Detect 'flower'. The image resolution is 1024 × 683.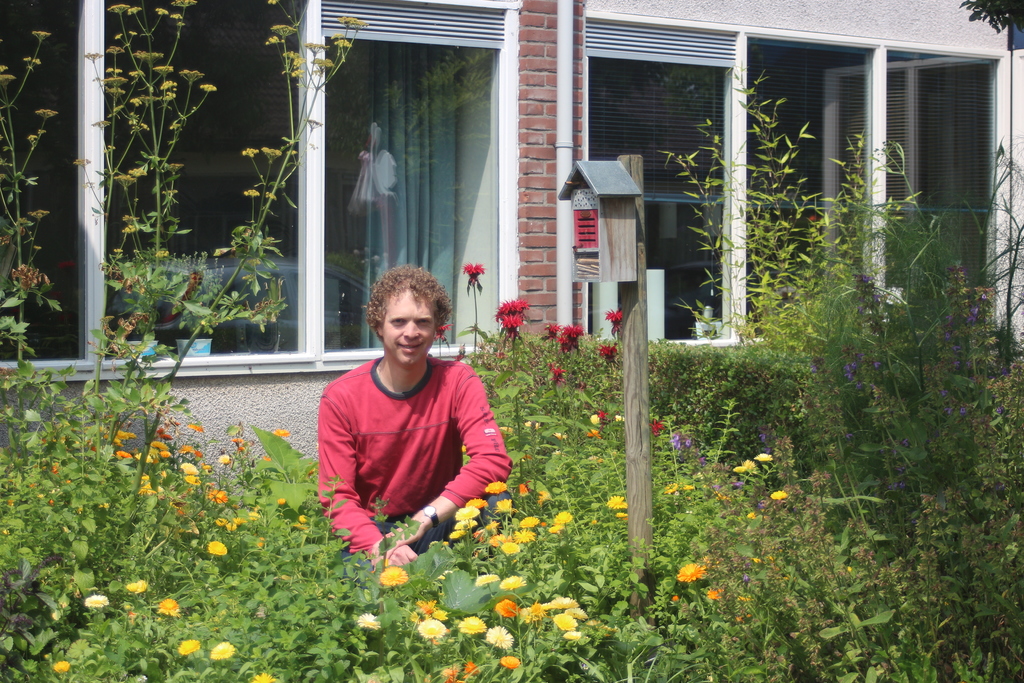
269,427,290,440.
